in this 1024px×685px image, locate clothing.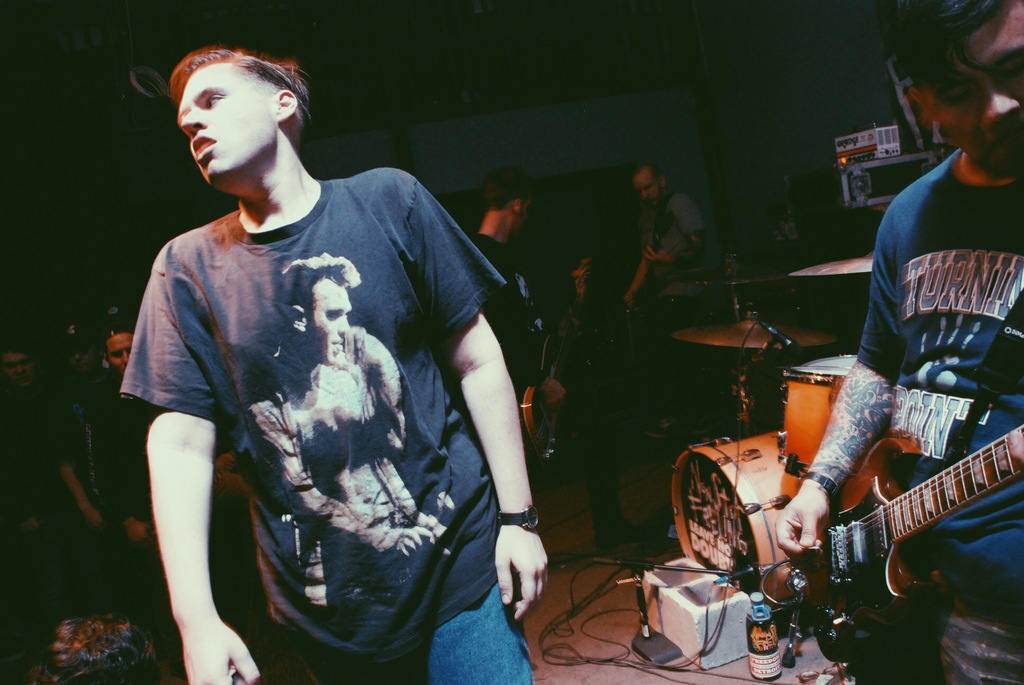
Bounding box: detection(850, 134, 1023, 684).
